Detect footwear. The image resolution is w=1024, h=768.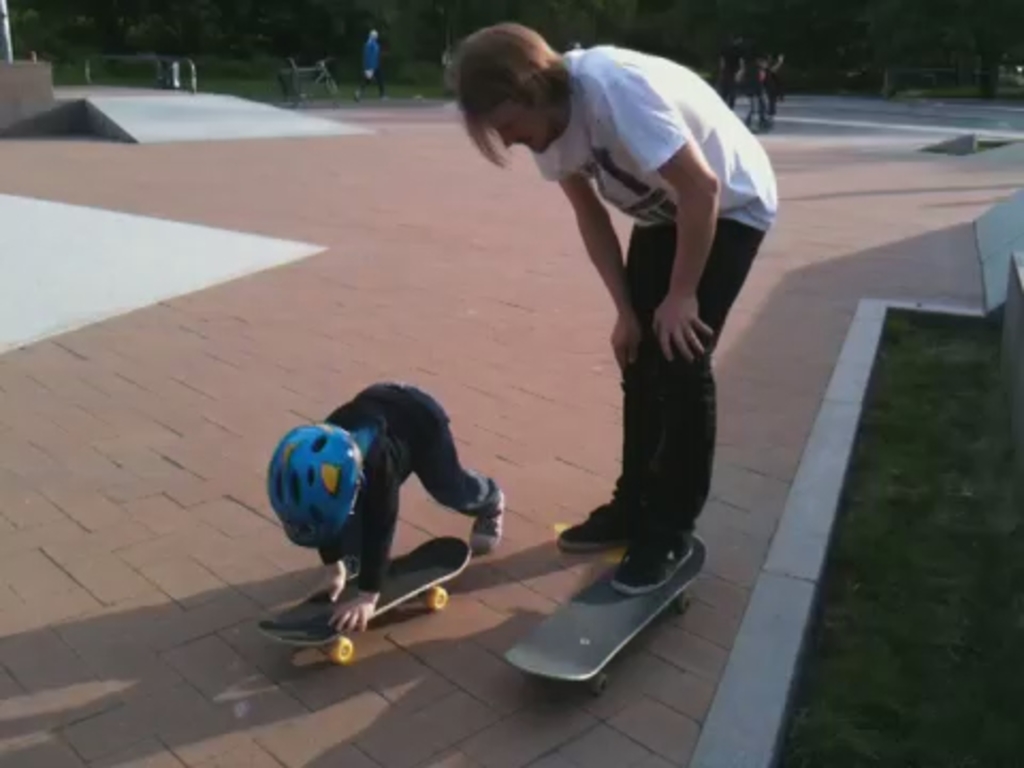
(559,499,631,555).
